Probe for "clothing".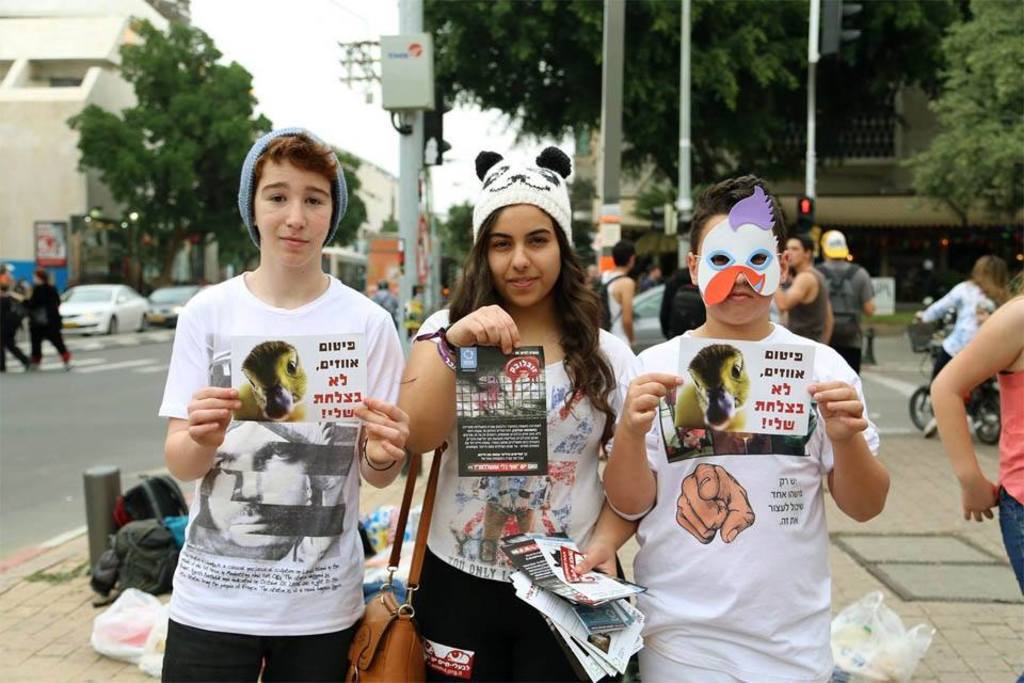
Probe result: x1=409 y1=308 x2=638 y2=682.
